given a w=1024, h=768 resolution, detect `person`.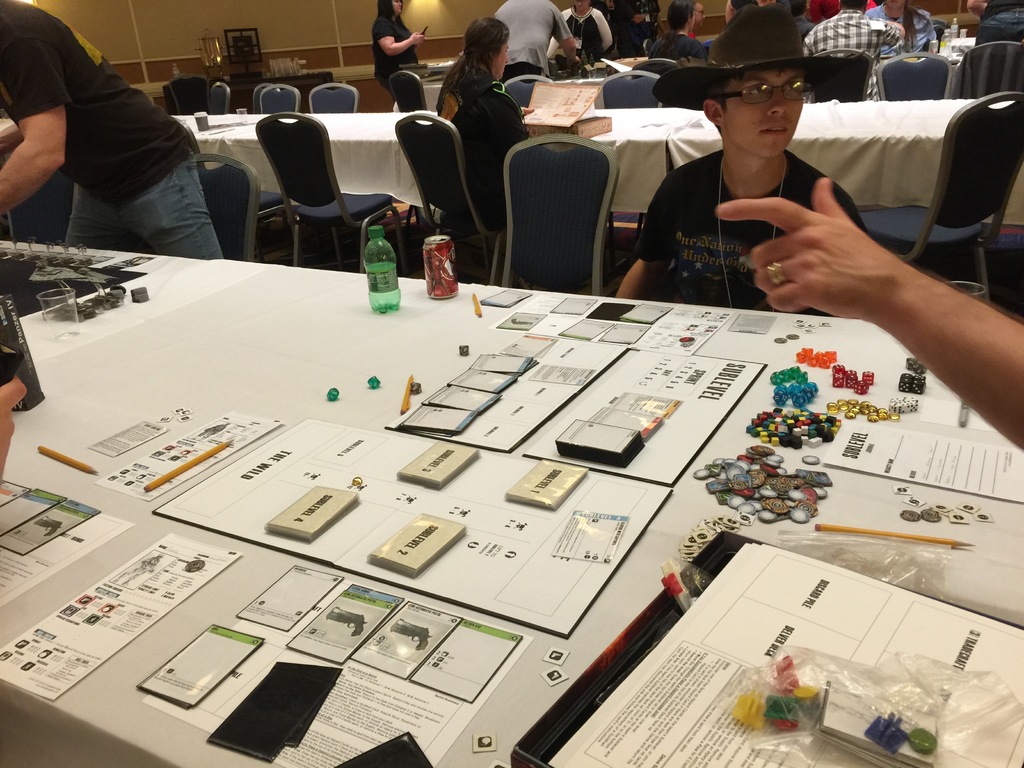
[left=0, top=379, right=28, bottom=478].
